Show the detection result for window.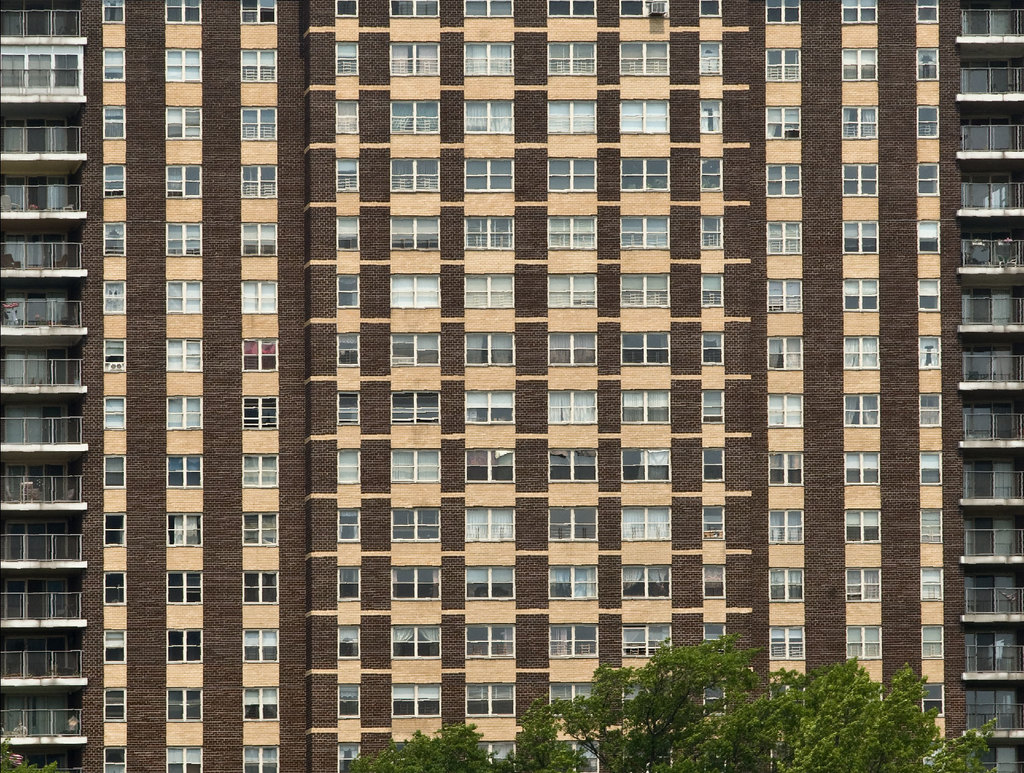
l=463, t=0, r=516, b=20.
